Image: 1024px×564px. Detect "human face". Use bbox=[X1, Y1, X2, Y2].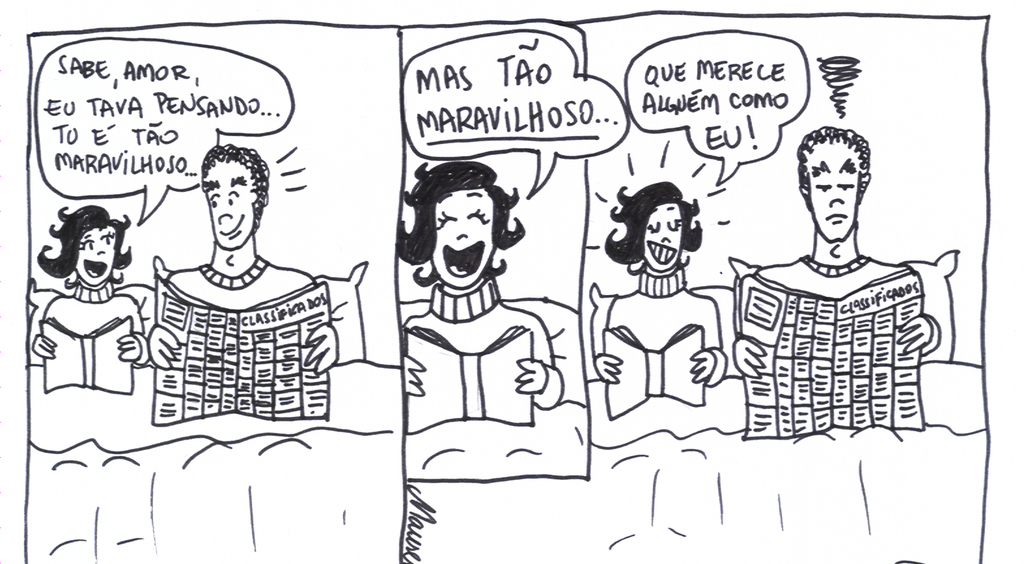
bbox=[70, 227, 117, 285].
